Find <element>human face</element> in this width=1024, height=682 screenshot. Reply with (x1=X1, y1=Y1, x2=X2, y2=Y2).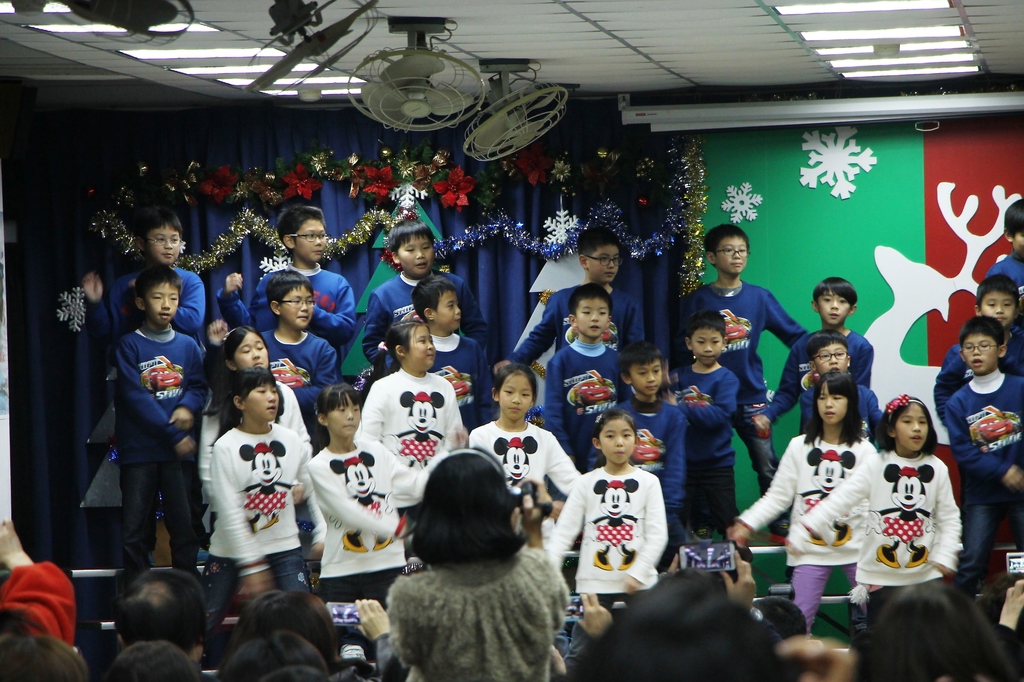
(x1=229, y1=333, x2=266, y2=377).
